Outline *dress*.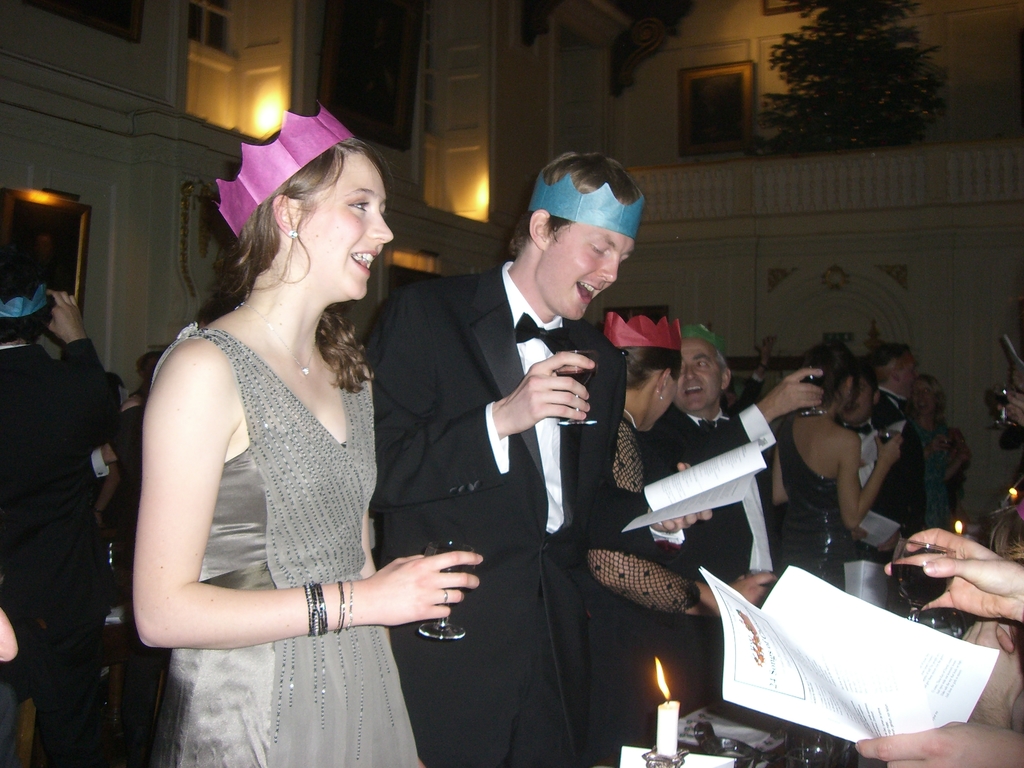
Outline: [909, 423, 952, 531].
